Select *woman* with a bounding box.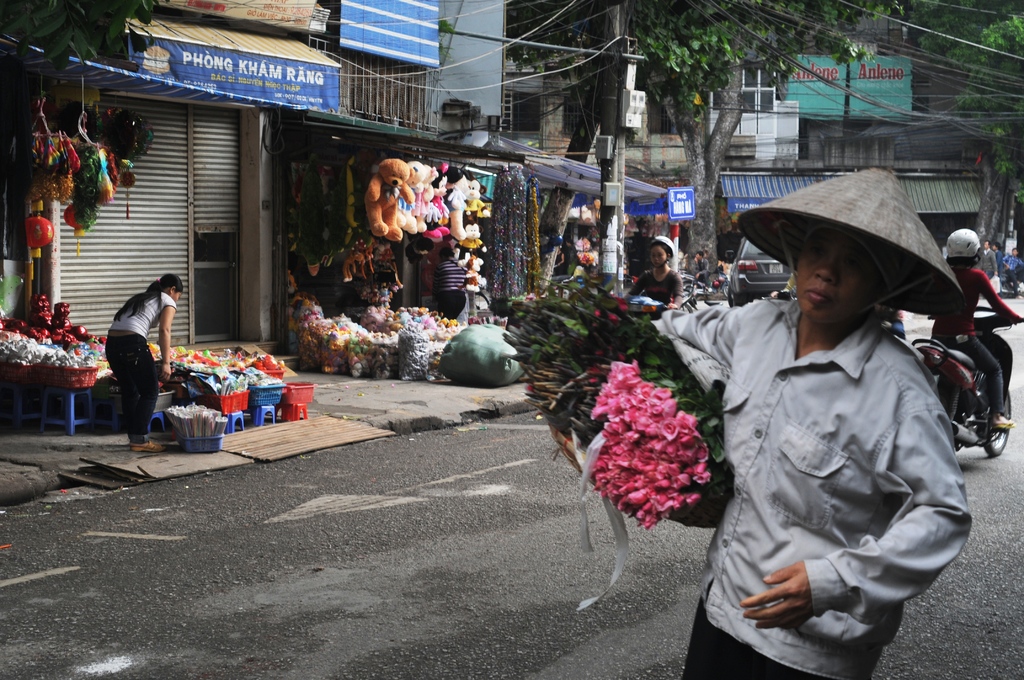
102 271 186 454.
